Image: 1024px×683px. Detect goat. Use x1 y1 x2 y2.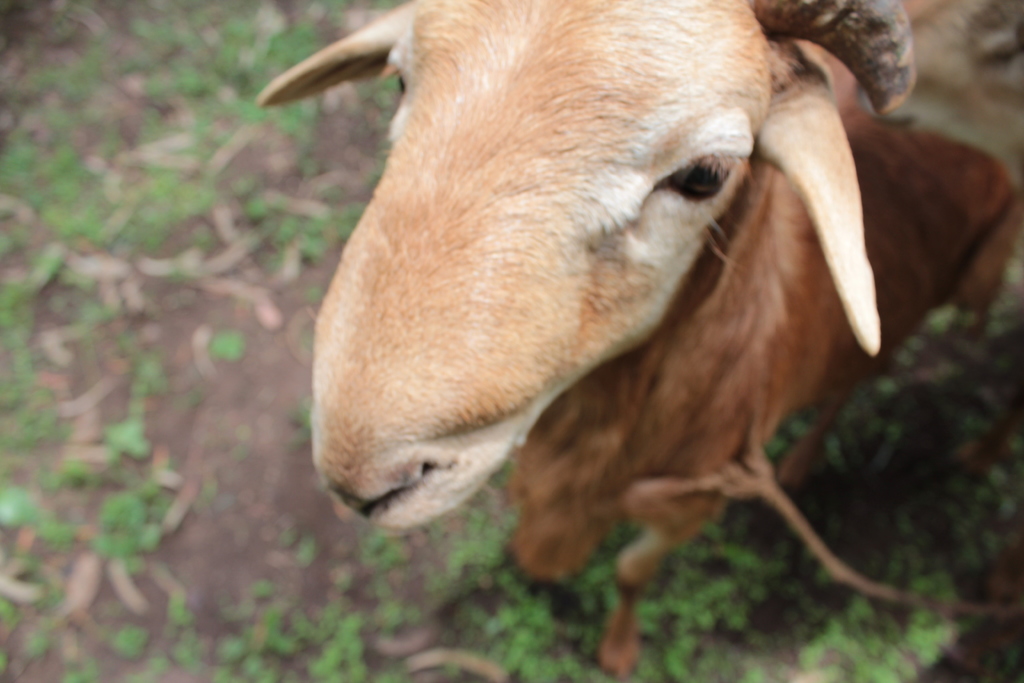
250 0 1009 682.
